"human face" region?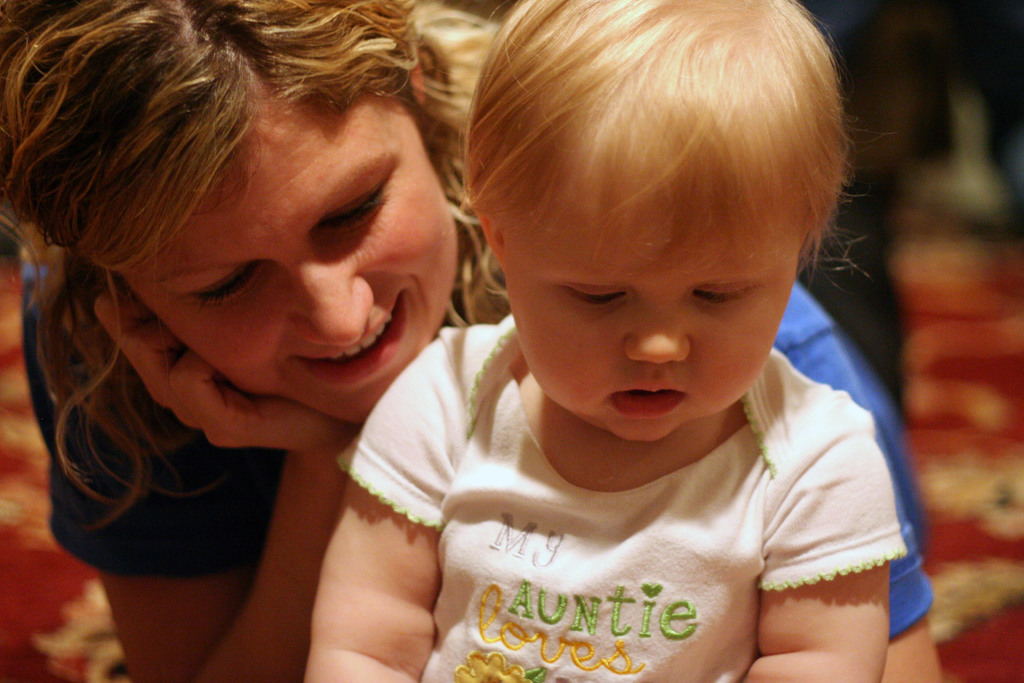
506 146 797 441
